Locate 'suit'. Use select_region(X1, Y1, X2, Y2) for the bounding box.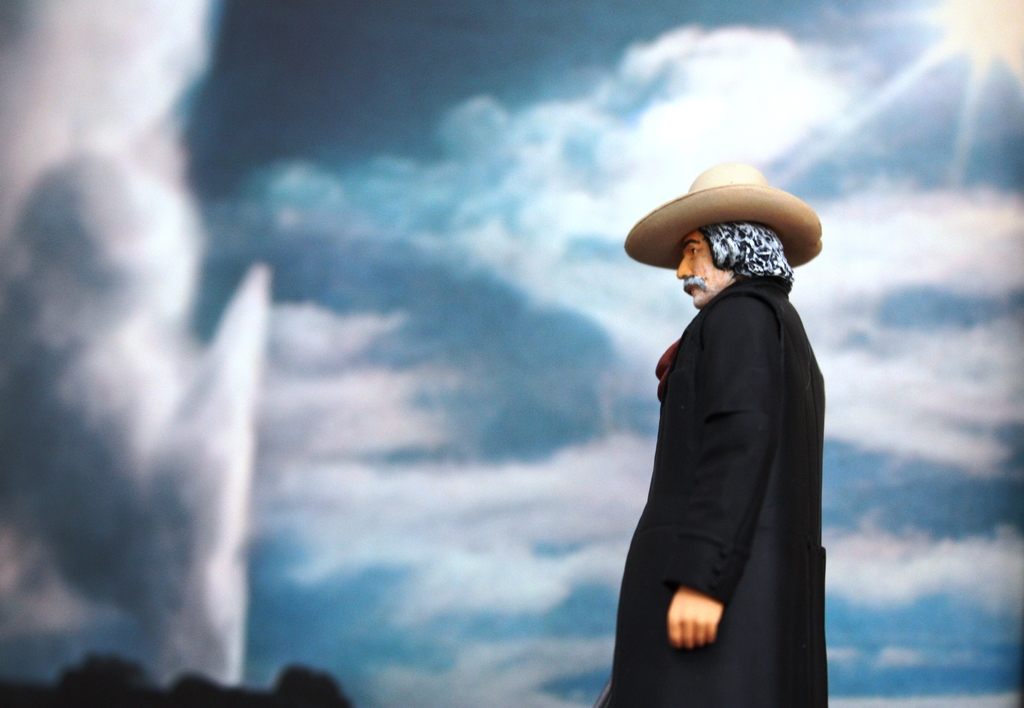
select_region(615, 188, 850, 693).
